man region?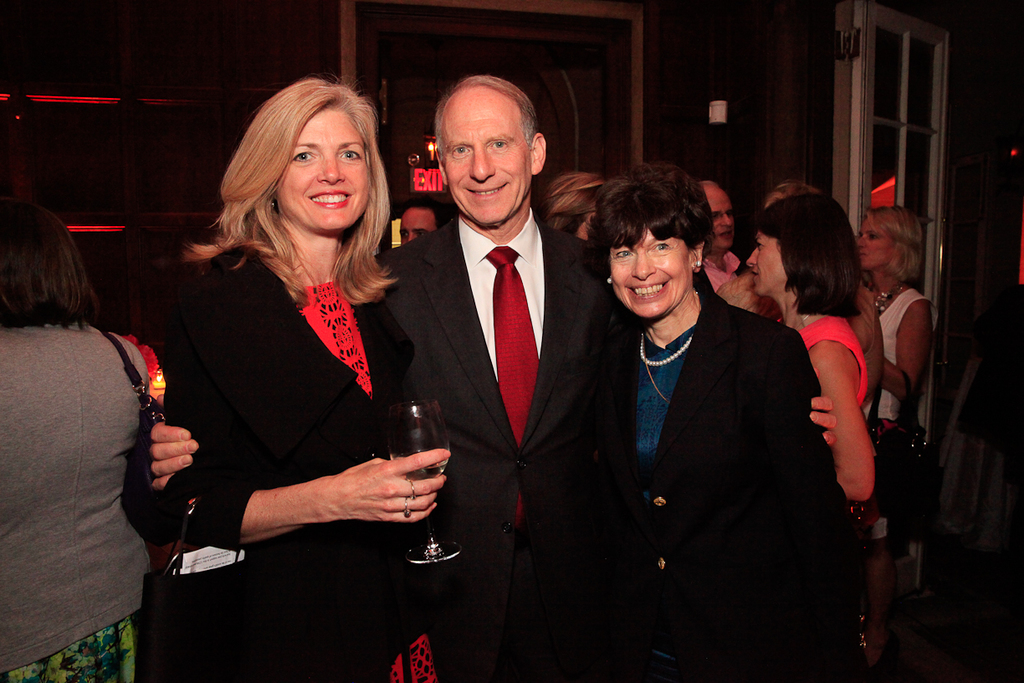
[704, 180, 740, 295]
